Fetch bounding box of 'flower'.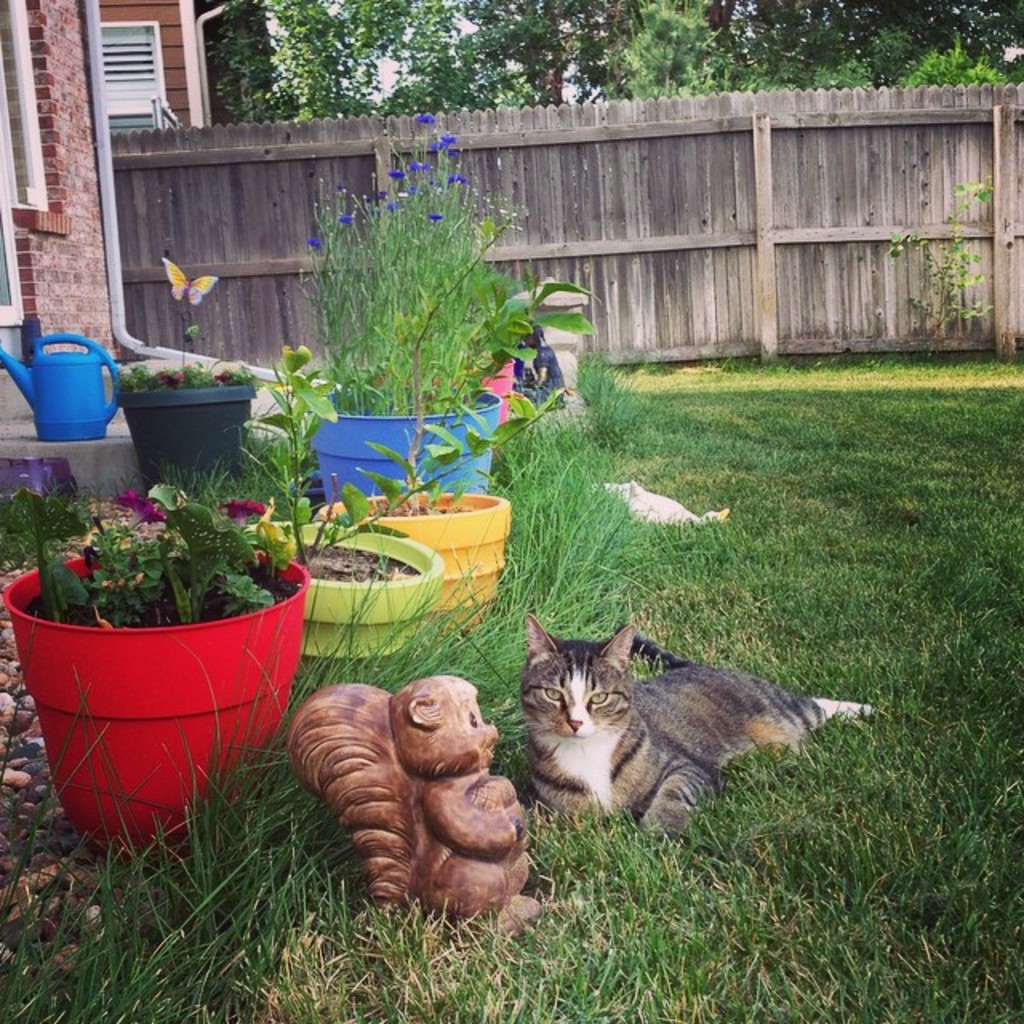
Bbox: <region>221, 493, 258, 522</region>.
